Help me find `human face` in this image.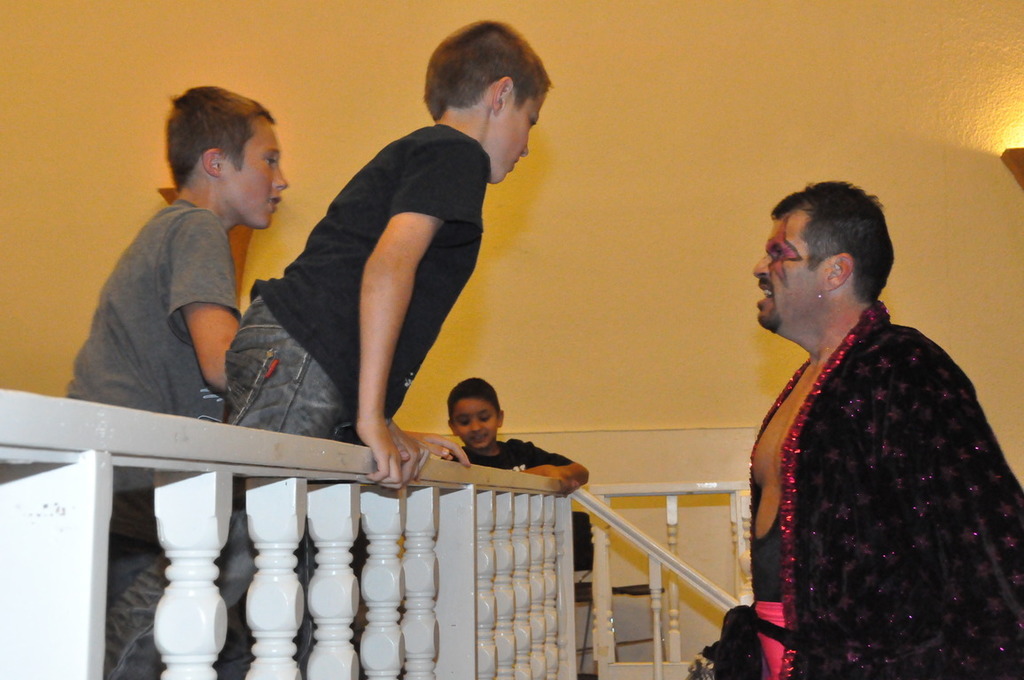
Found it: [x1=216, y1=115, x2=293, y2=231].
